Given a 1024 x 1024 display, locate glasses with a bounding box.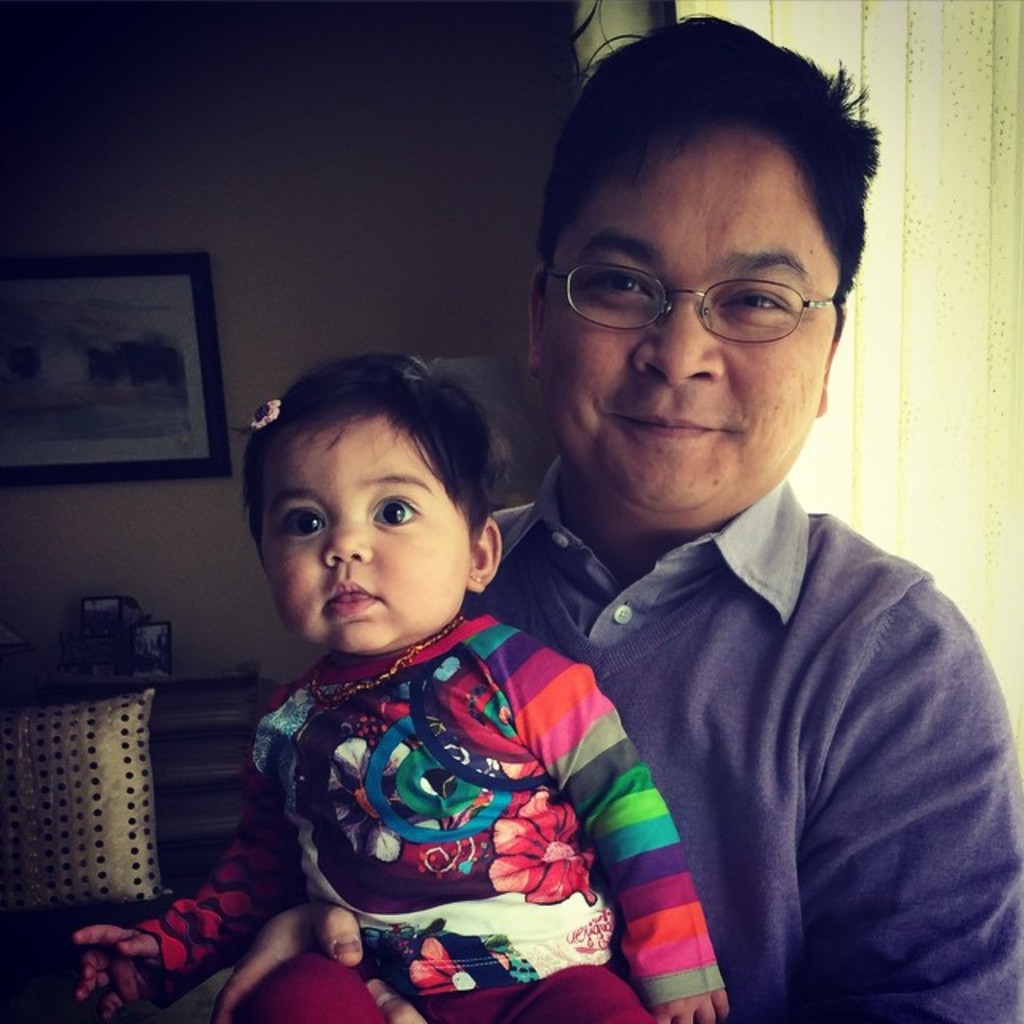
Located: {"left": 539, "top": 266, "right": 834, "bottom": 346}.
